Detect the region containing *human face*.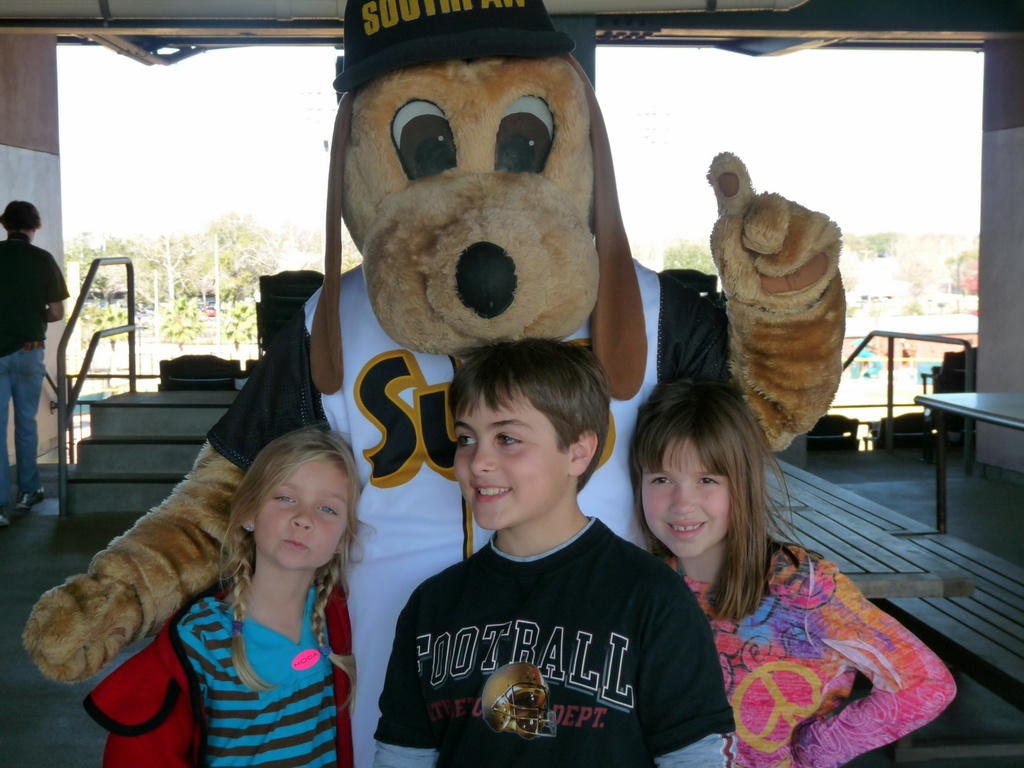
452 385 570 532.
